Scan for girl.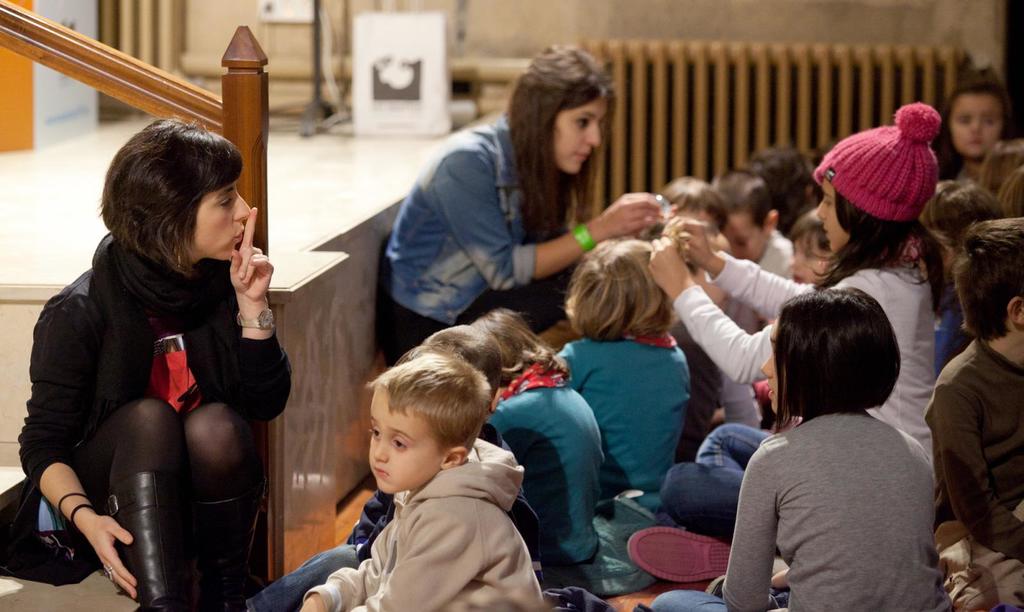
Scan result: (938, 59, 1005, 182).
